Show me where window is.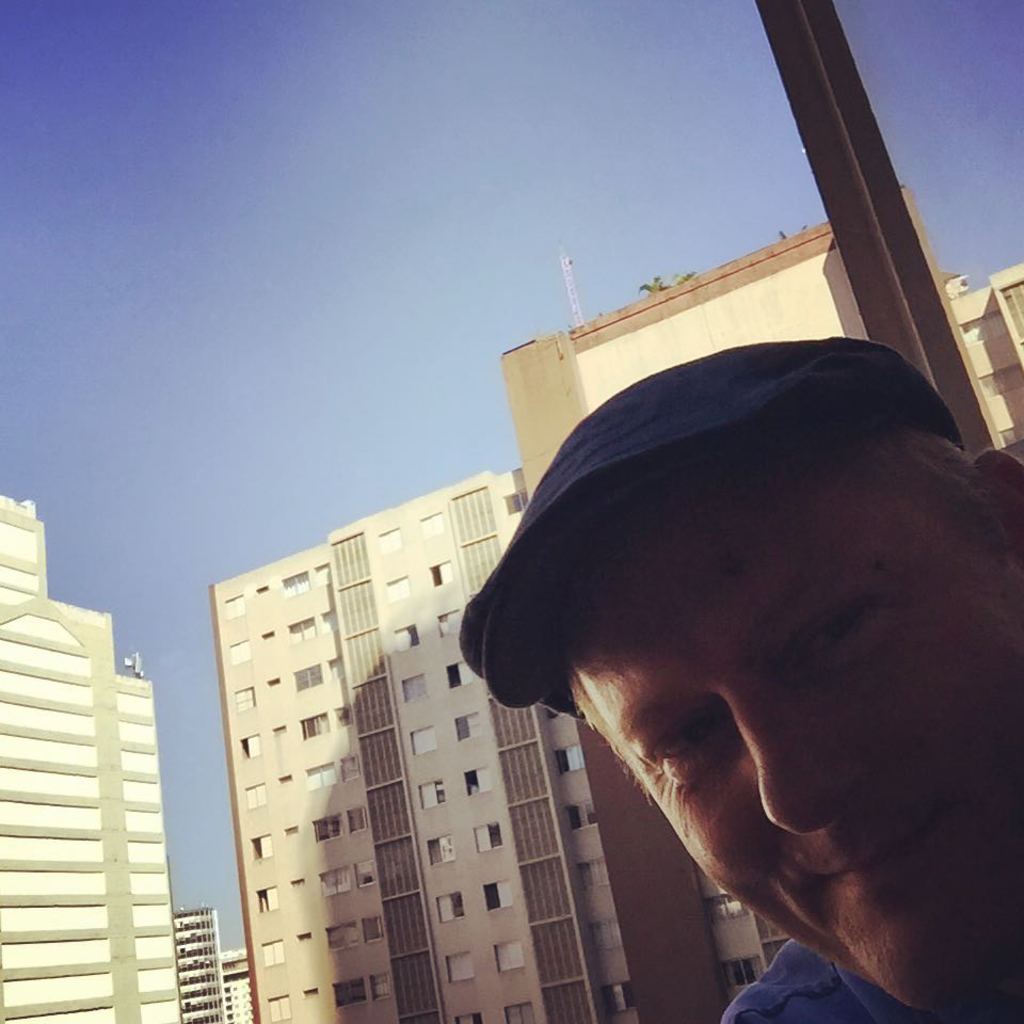
window is at detection(244, 780, 268, 806).
